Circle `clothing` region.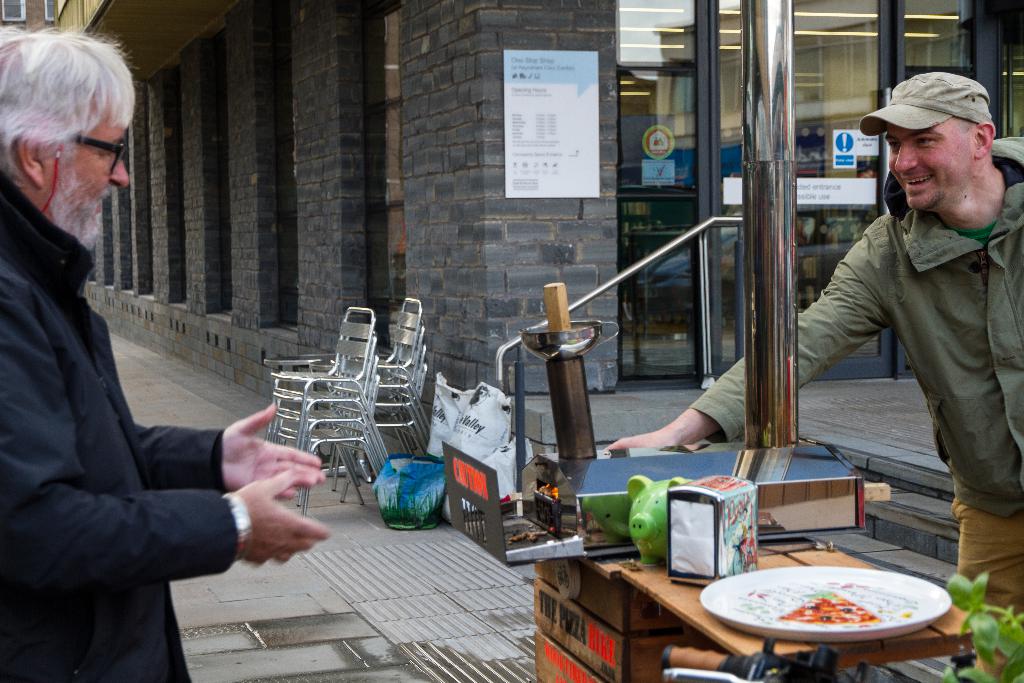
Region: l=956, t=499, r=1023, b=680.
